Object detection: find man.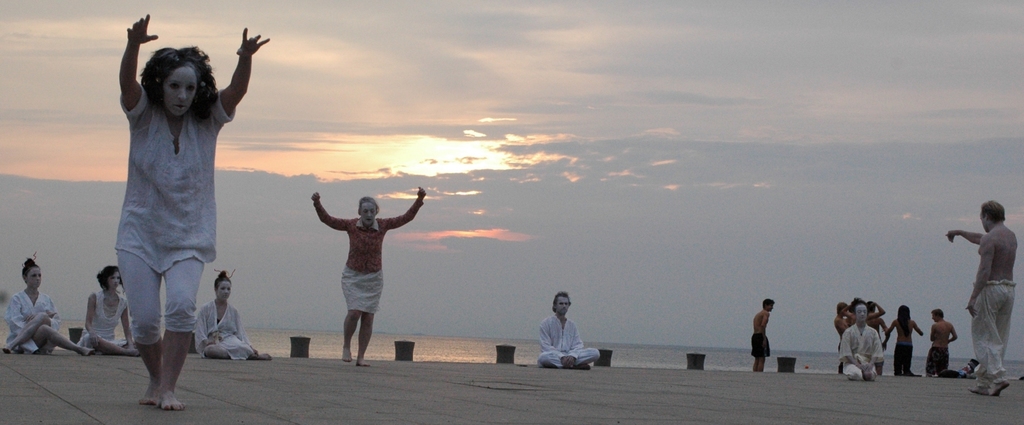
750/297/773/377.
